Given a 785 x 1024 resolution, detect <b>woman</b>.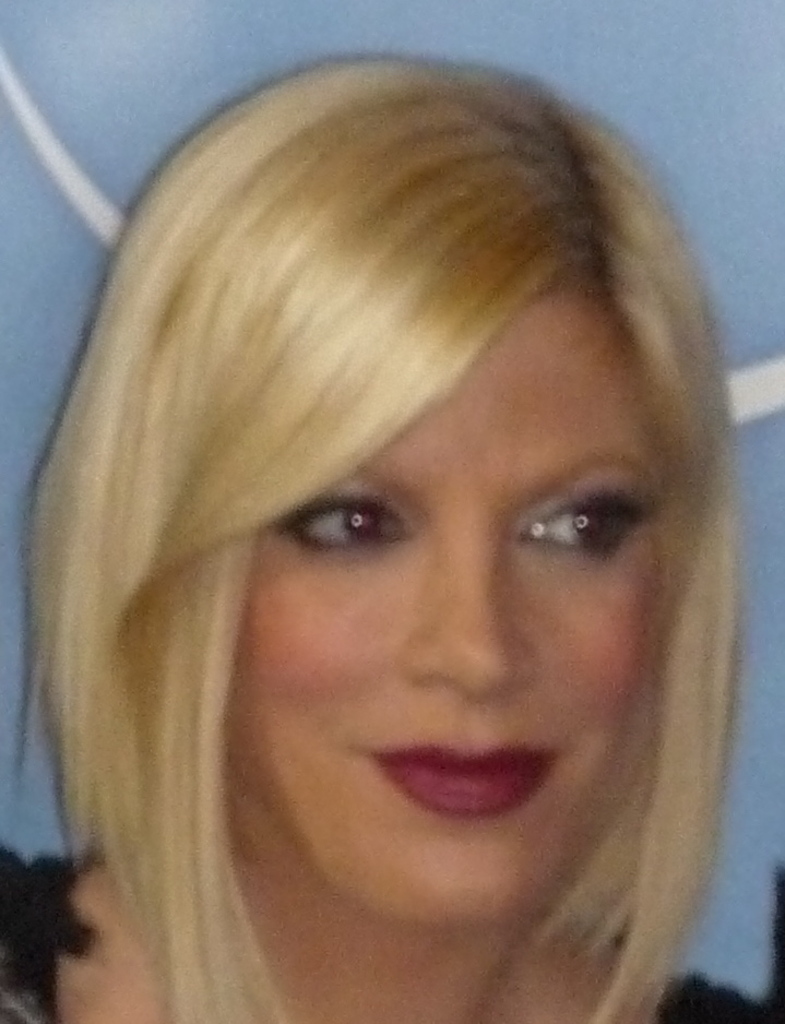
0, 39, 784, 1010.
